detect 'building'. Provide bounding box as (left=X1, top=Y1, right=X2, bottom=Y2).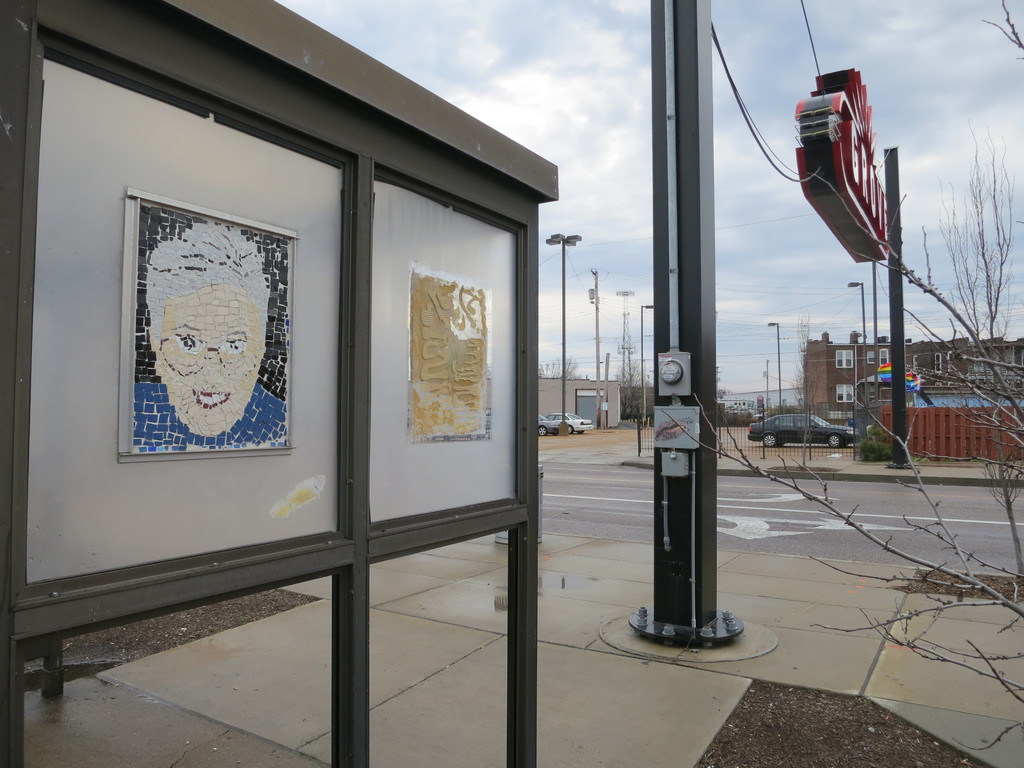
(left=803, top=333, right=1023, bottom=415).
